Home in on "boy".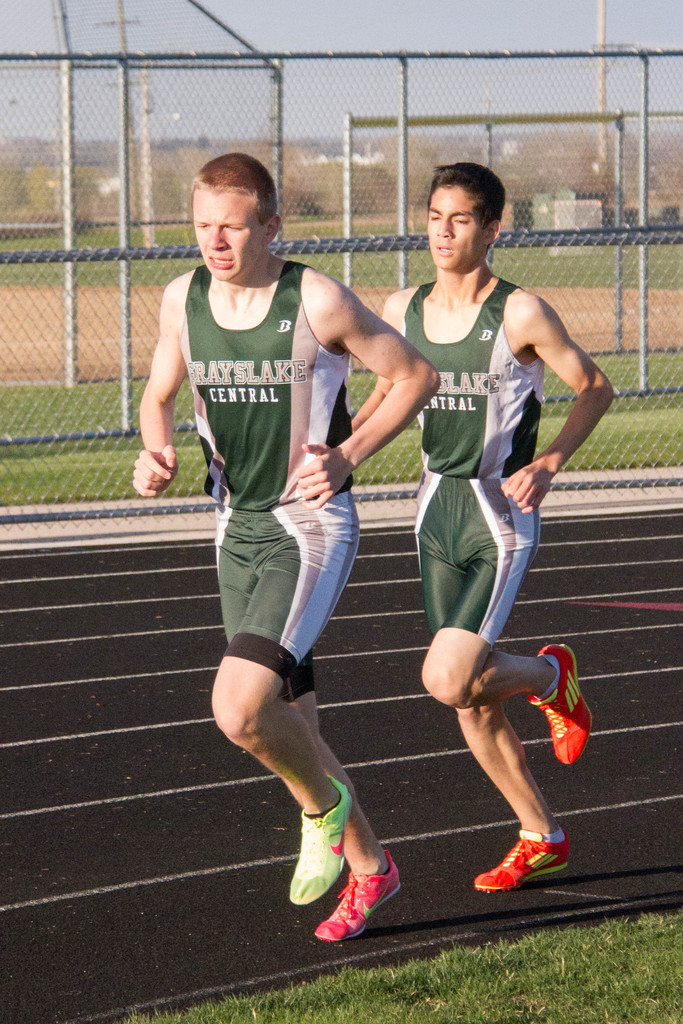
Homed in at [left=345, top=188, right=598, bottom=913].
